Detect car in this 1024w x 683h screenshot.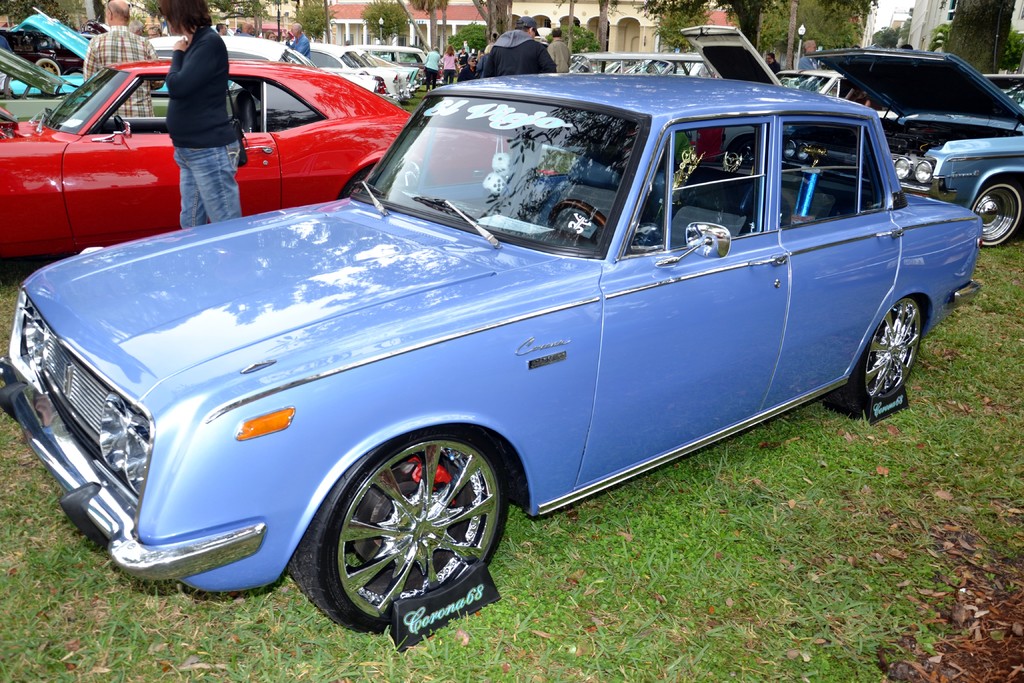
Detection: 15,78,966,640.
